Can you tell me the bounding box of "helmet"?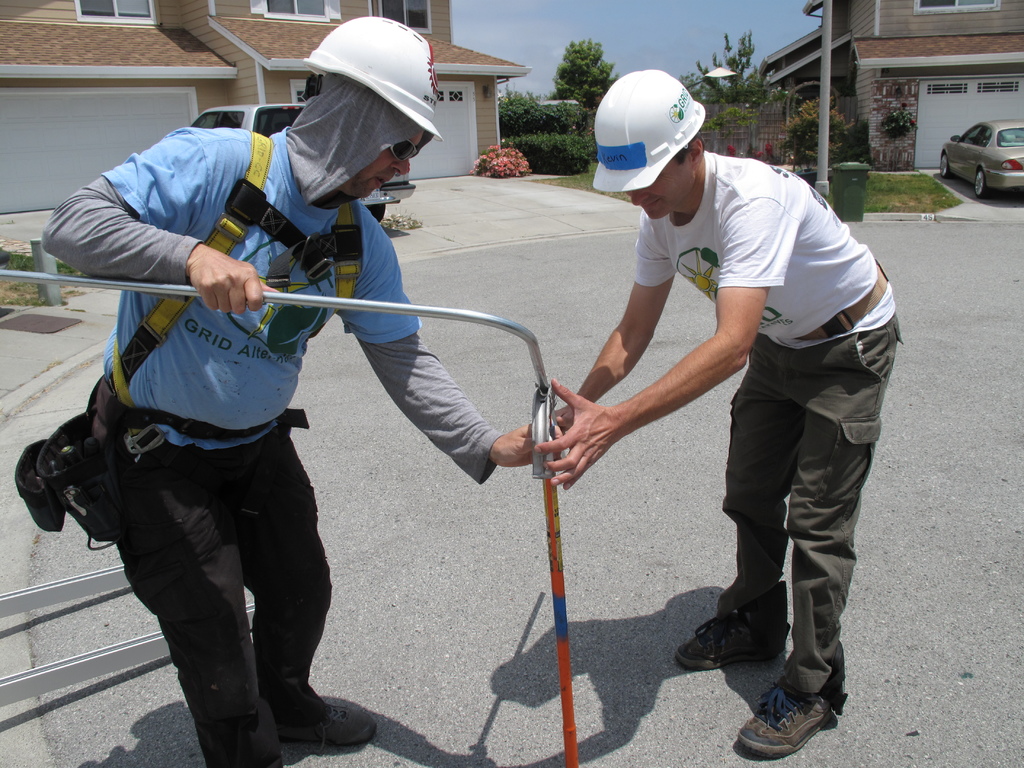
bbox=(298, 2, 437, 141).
